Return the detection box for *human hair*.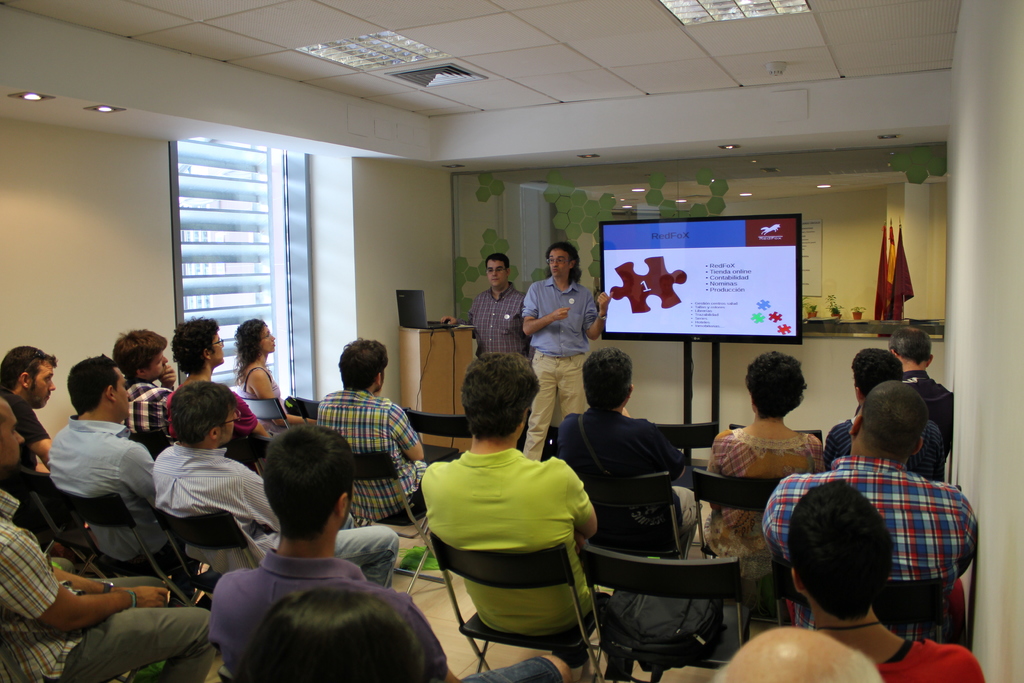
717:643:885:682.
